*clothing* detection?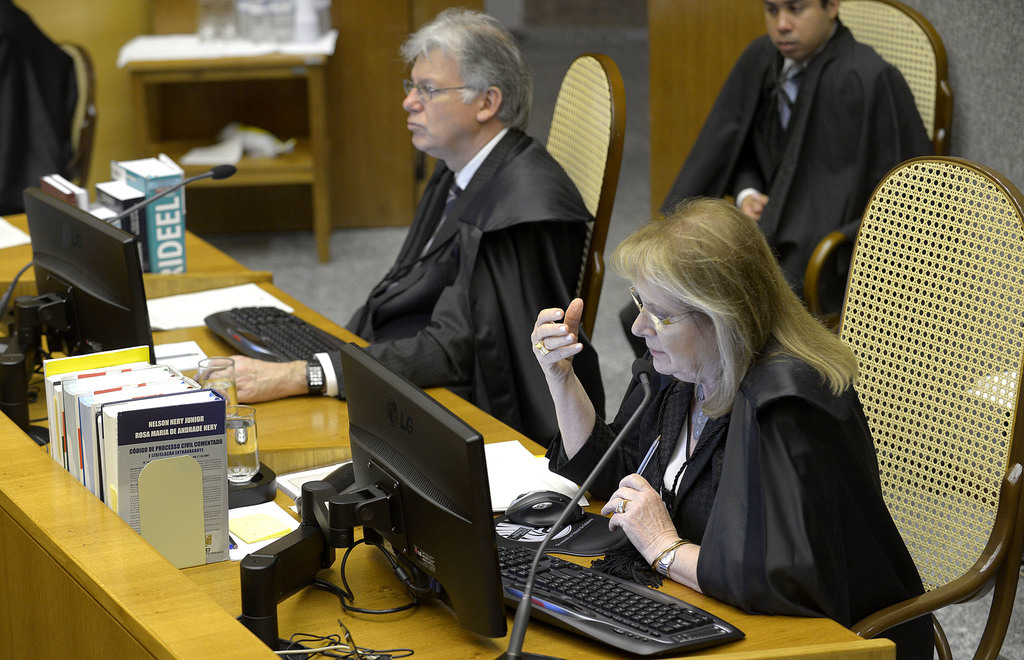
<bbox>540, 263, 957, 628</bbox>
